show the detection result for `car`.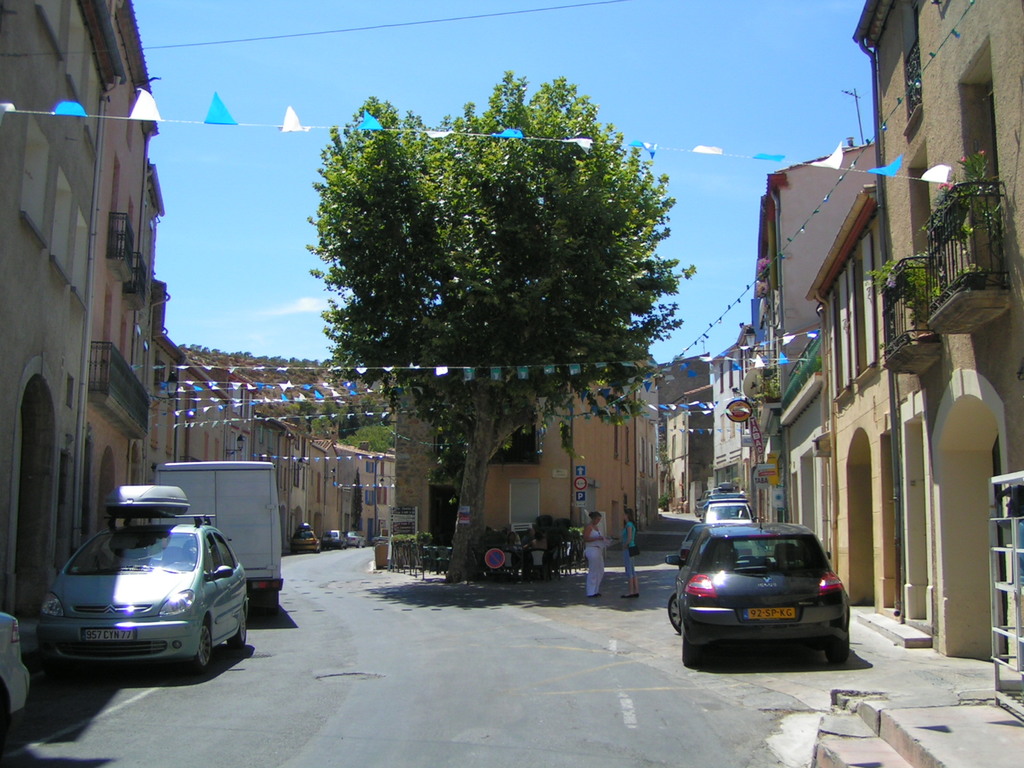
box=[285, 527, 322, 550].
